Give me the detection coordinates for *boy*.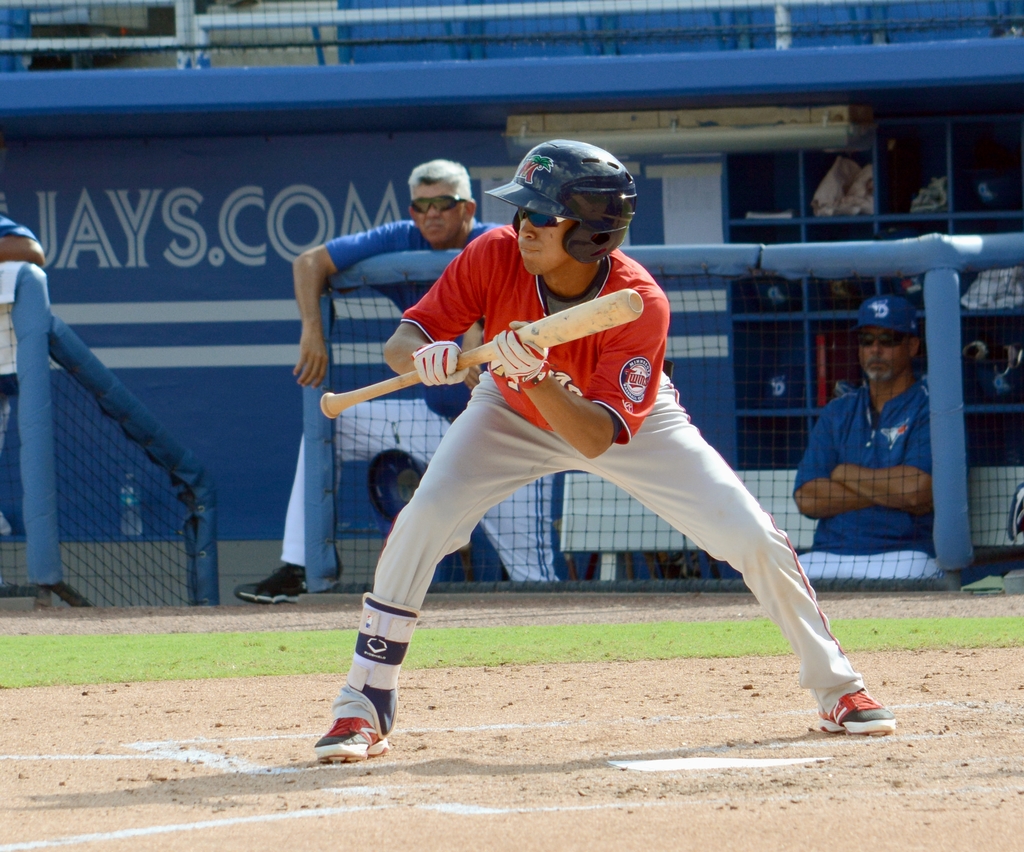
box(314, 136, 897, 763).
